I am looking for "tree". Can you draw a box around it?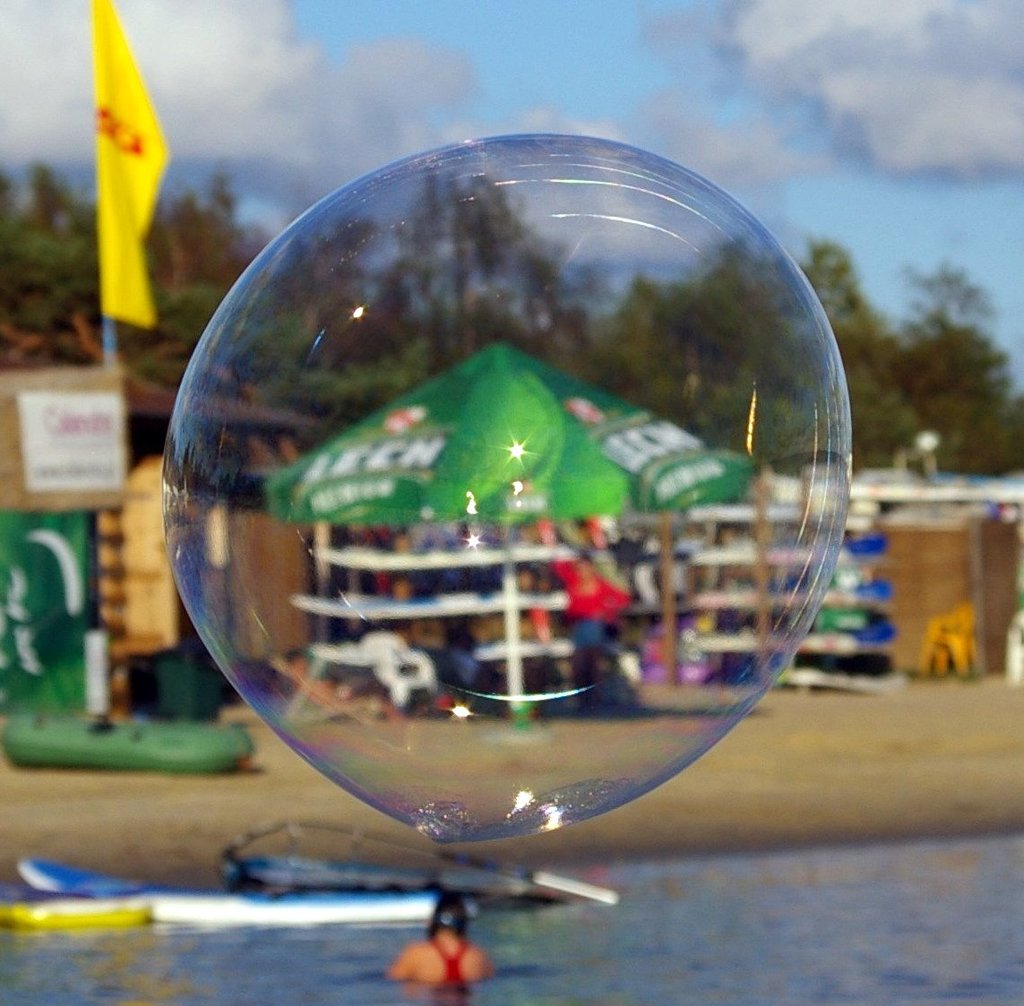
Sure, the bounding box is [101,199,287,399].
